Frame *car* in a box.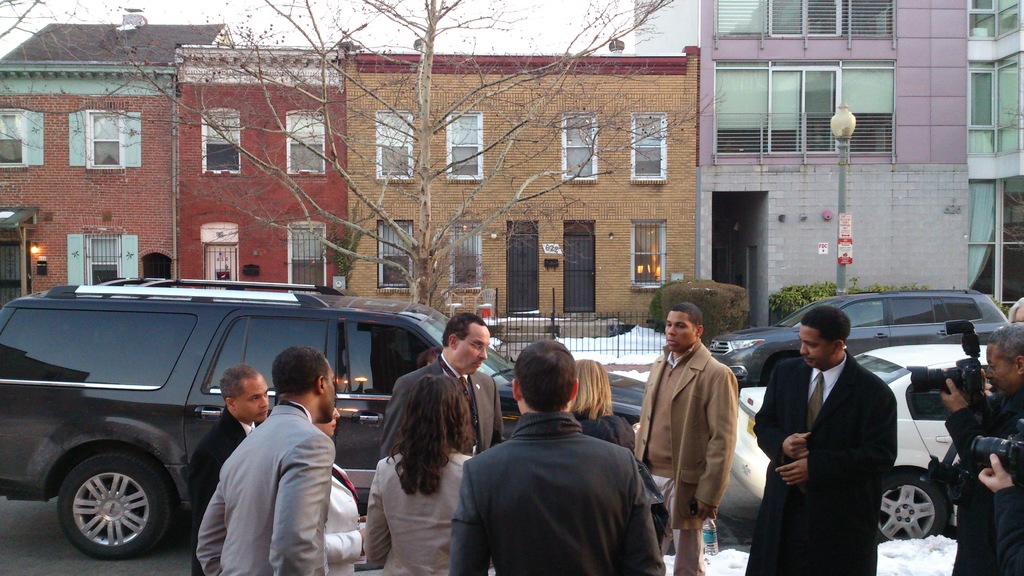
[x1=714, y1=290, x2=1011, y2=391].
